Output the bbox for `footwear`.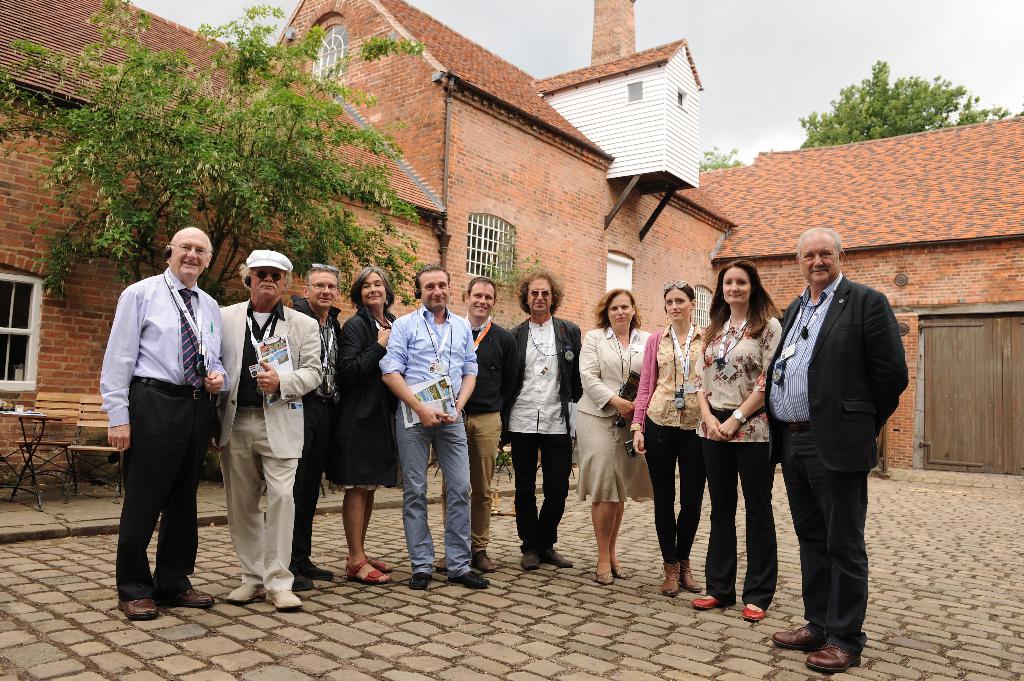
bbox=(162, 589, 218, 605).
